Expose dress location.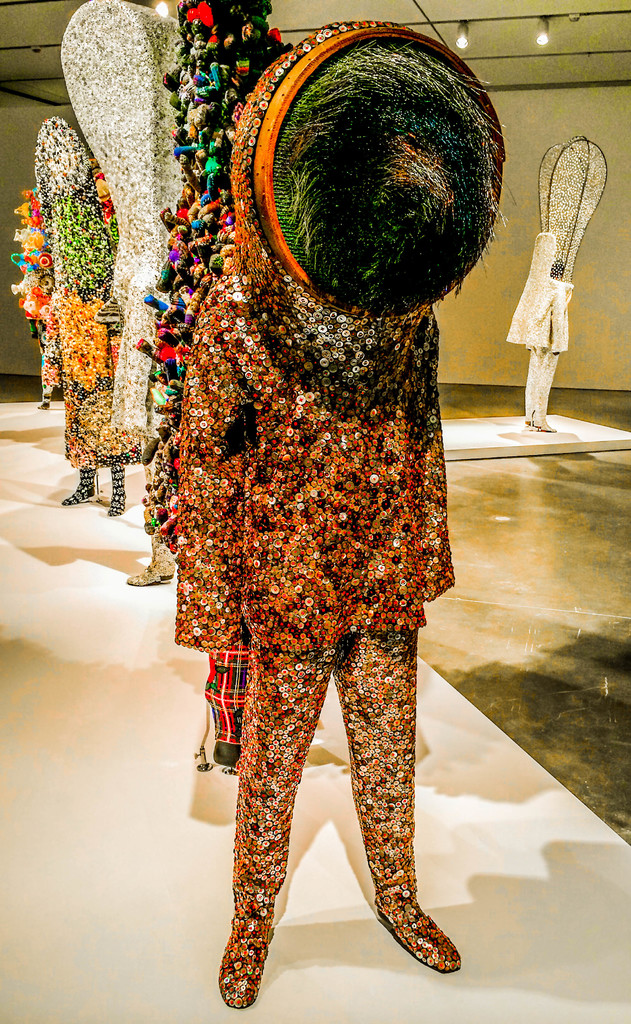
Exposed at region(43, 281, 151, 476).
